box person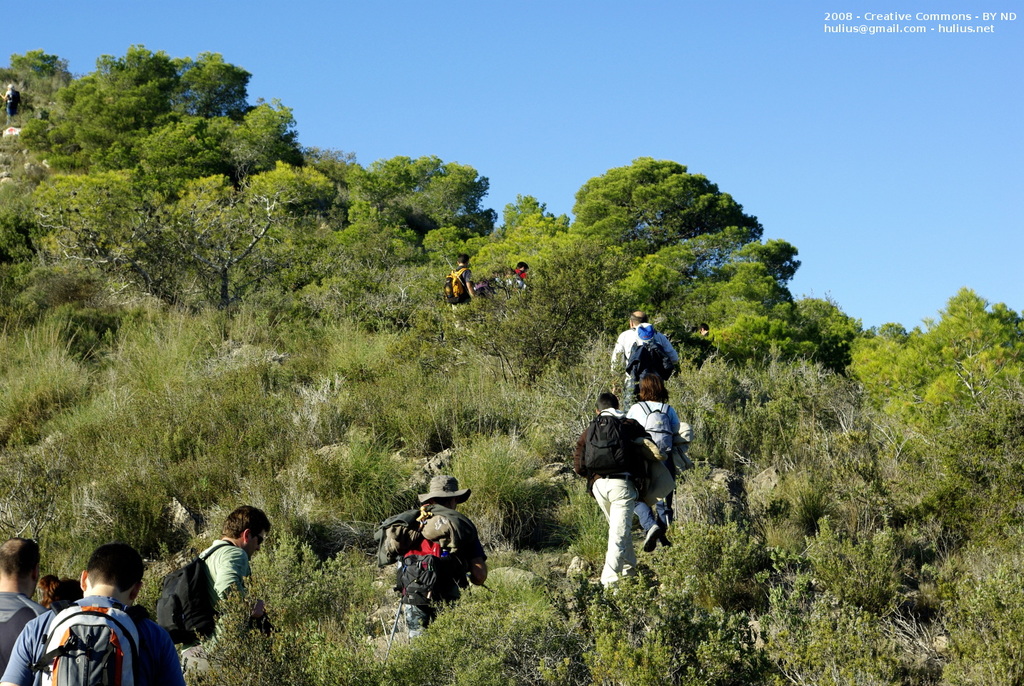
select_region(161, 507, 257, 650)
